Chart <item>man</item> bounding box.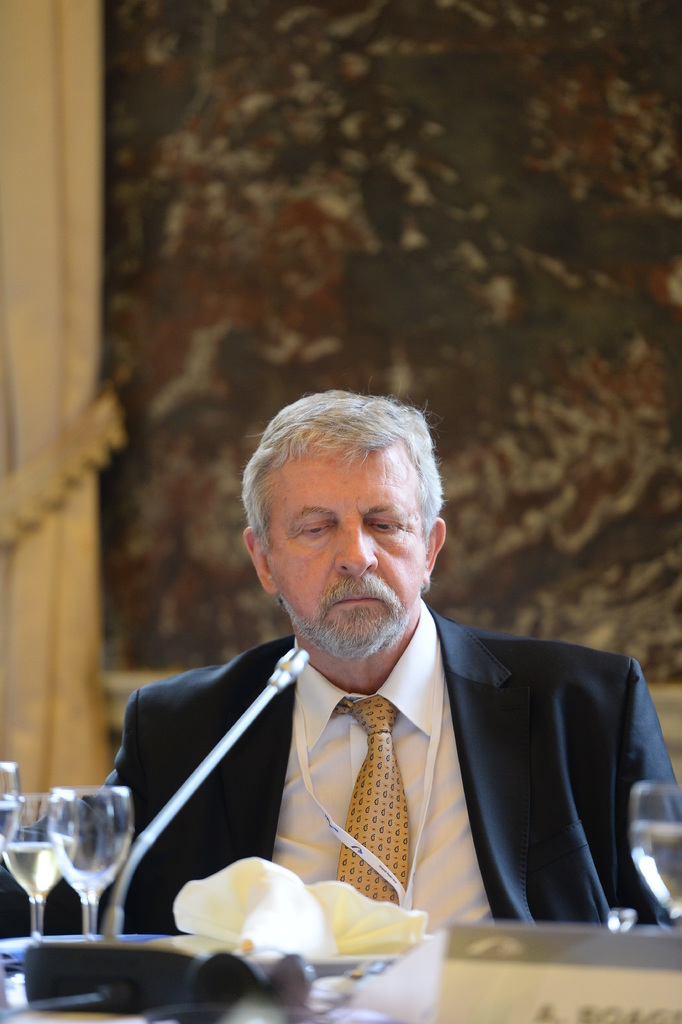
Charted: 82 384 665 975.
